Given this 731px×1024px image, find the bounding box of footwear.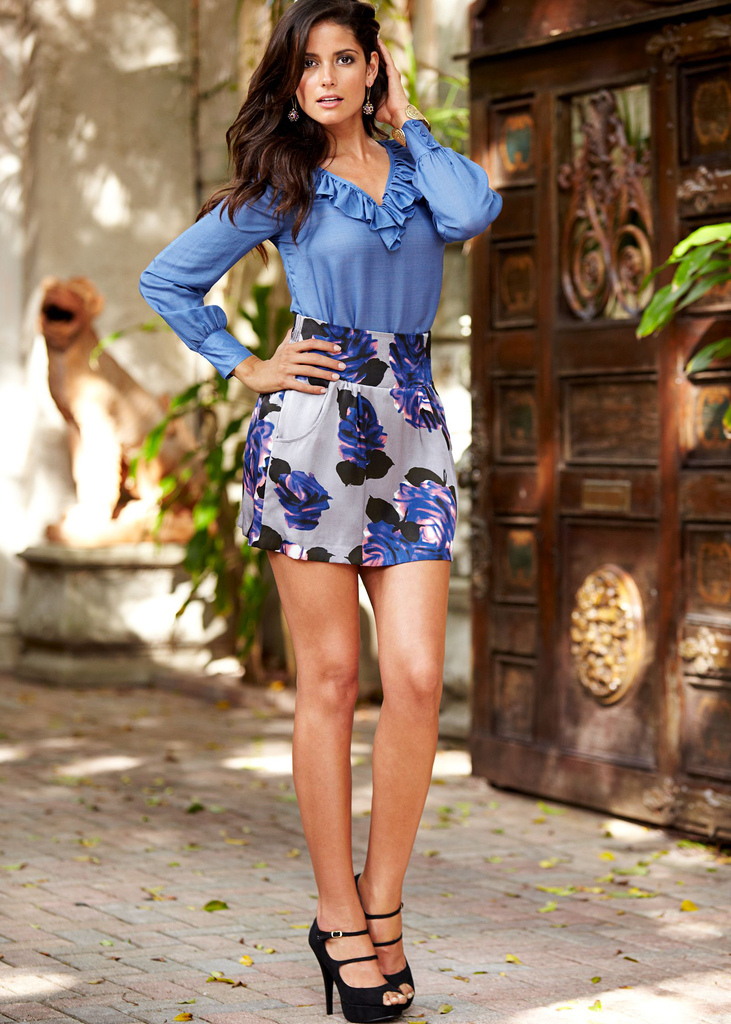
[left=314, top=909, right=412, bottom=1013].
